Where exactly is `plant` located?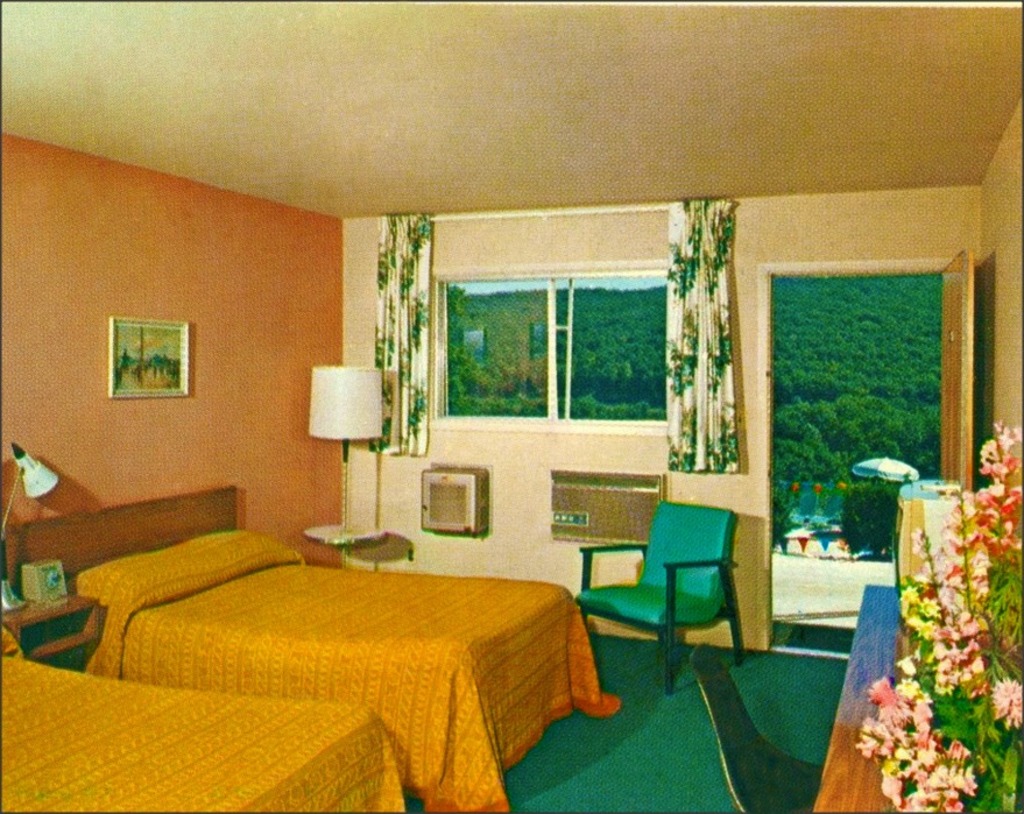
Its bounding box is pyautogui.locateOnScreen(834, 475, 909, 559).
